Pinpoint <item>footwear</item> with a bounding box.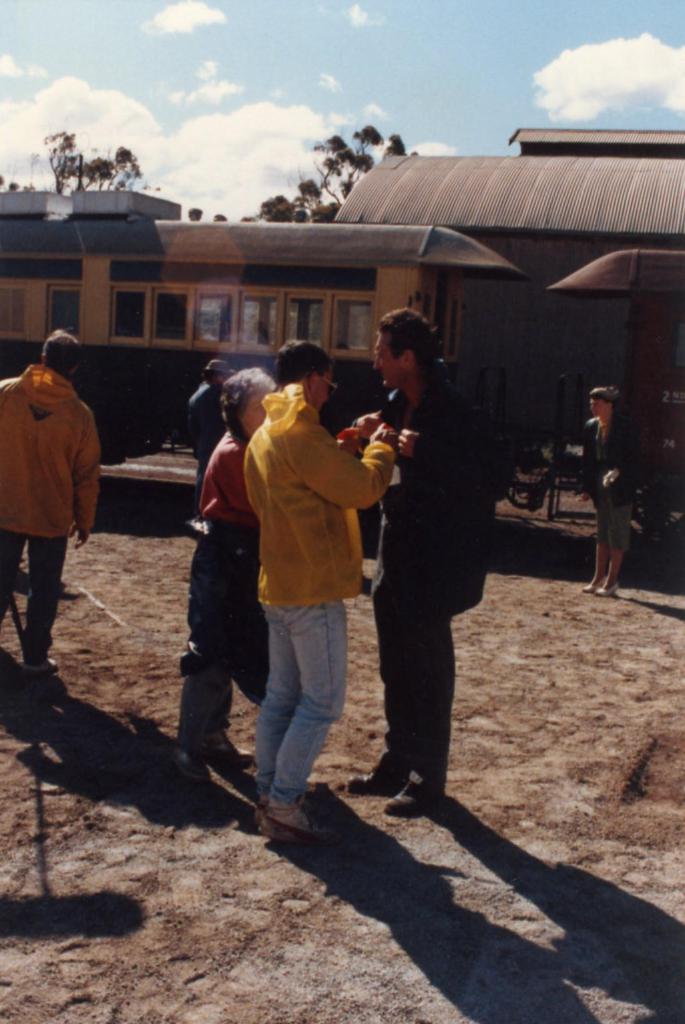
left=208, top=729, right=241, bottom=771.
